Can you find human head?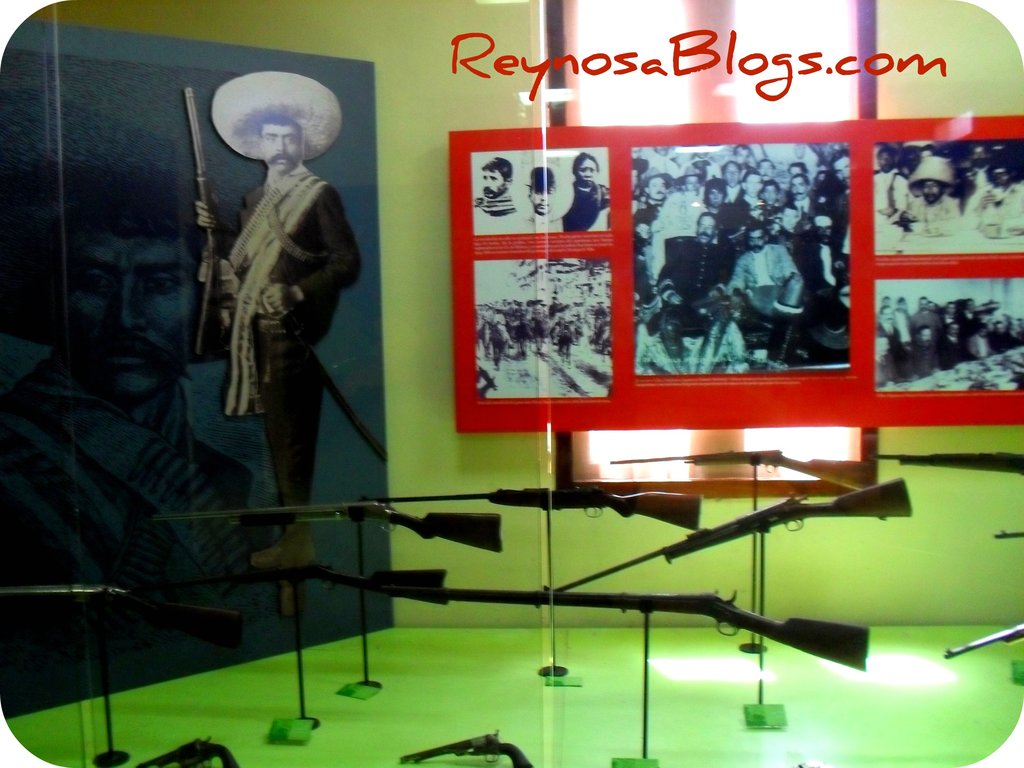
Yes, bounding box: <region>920, 328, 930, 344</region>.
